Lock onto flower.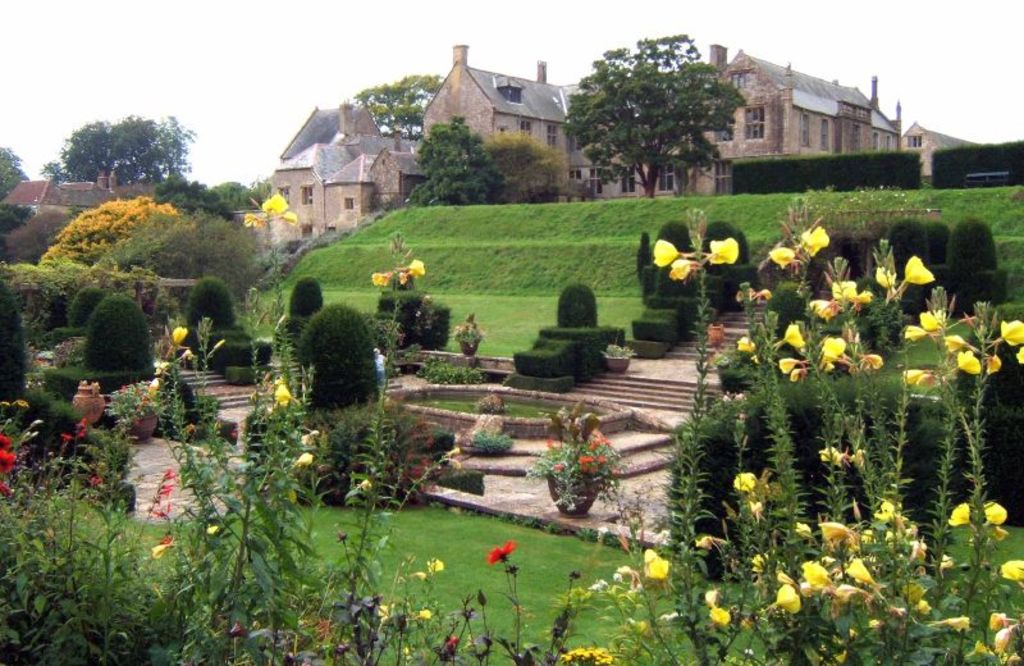
Locked: crop(983, 348, 1002, 377).
